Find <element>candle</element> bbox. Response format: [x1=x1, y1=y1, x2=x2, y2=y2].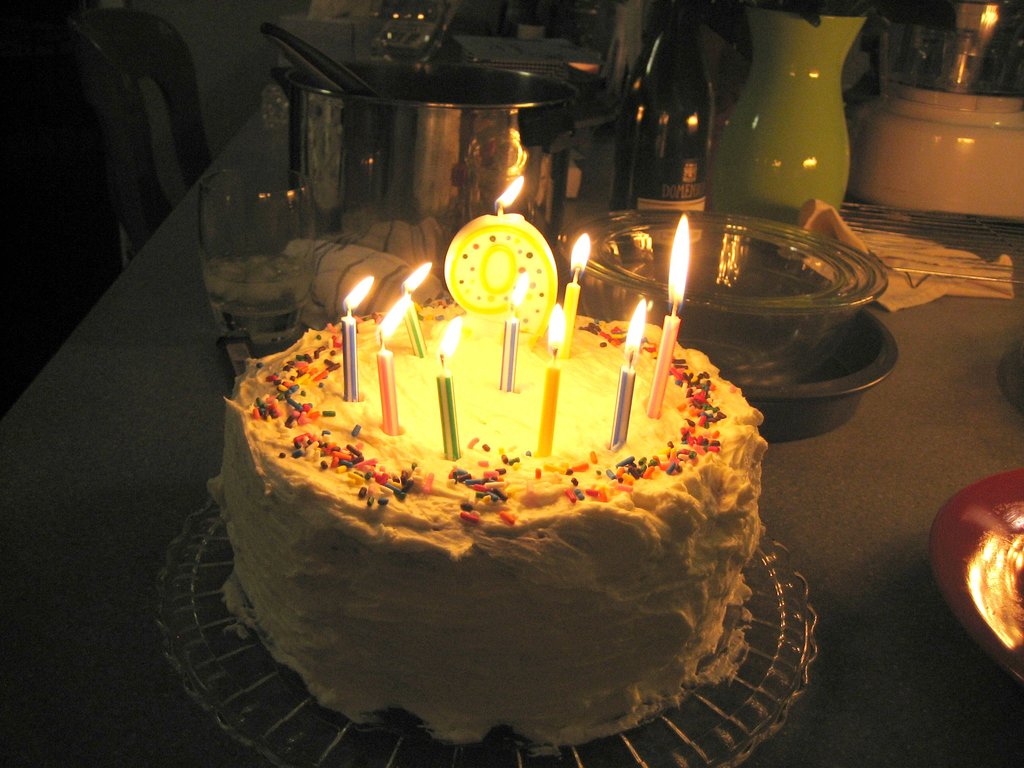
[x1=499, y1=268, x2=529, y2=395].
